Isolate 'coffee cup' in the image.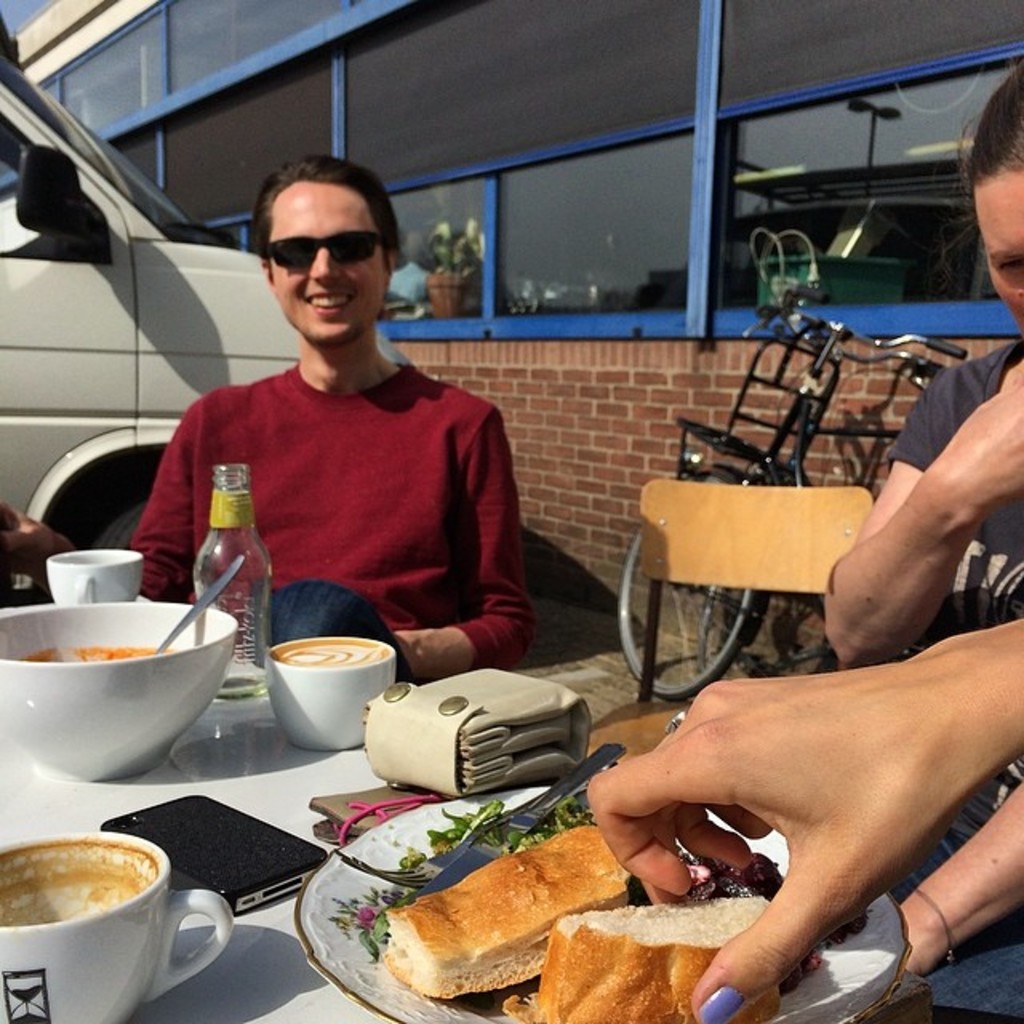
Isolated region: {"left": 45, "top": 547, "right": 142, "bottom": 603}.
